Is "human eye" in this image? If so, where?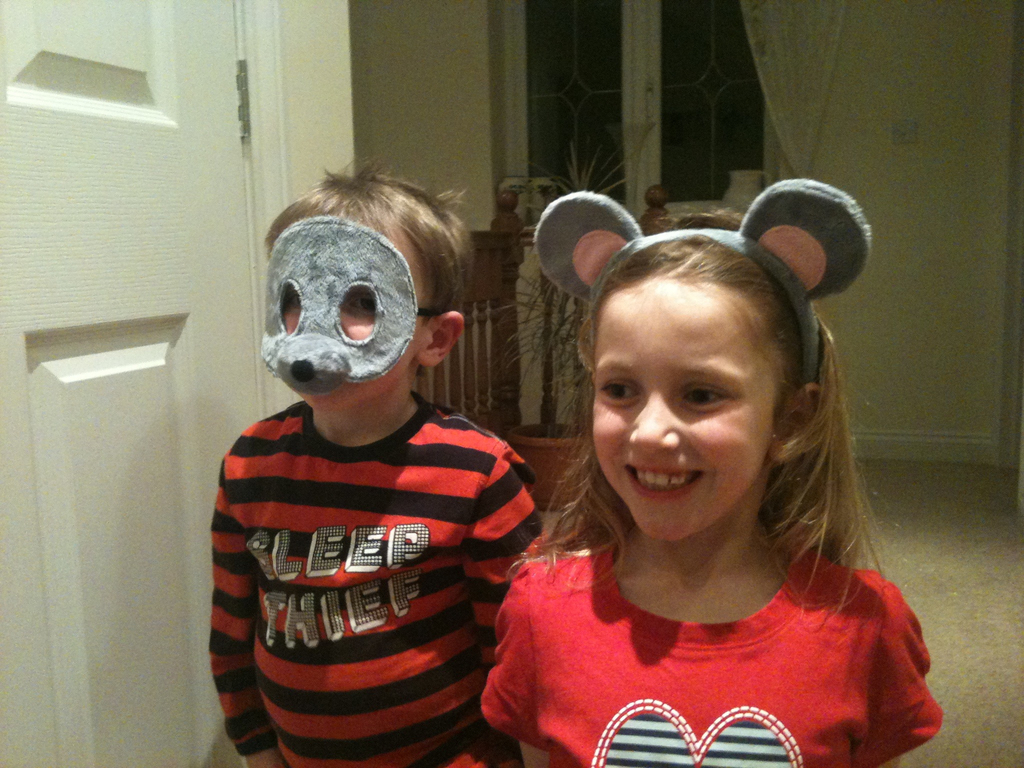
Yes, at <bbox>598, 378, 644, 406</bbox>.
